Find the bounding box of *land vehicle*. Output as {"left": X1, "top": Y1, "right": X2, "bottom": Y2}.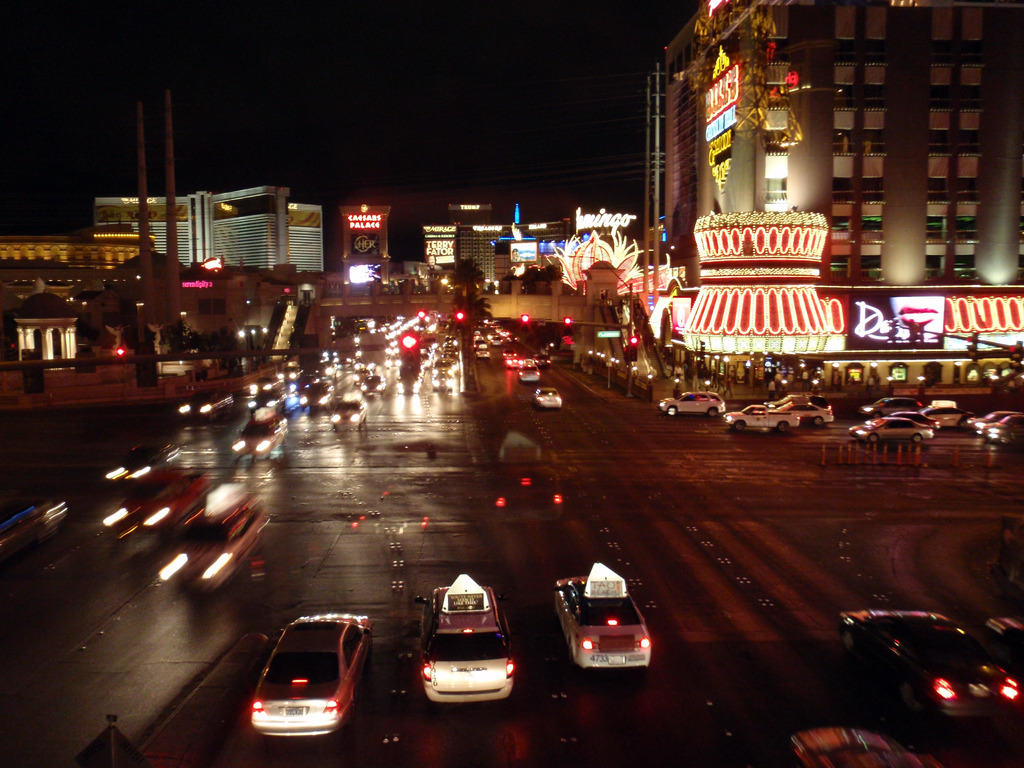
{"left": 503, "top": 355, "right": 523, "bottom": 369}.
